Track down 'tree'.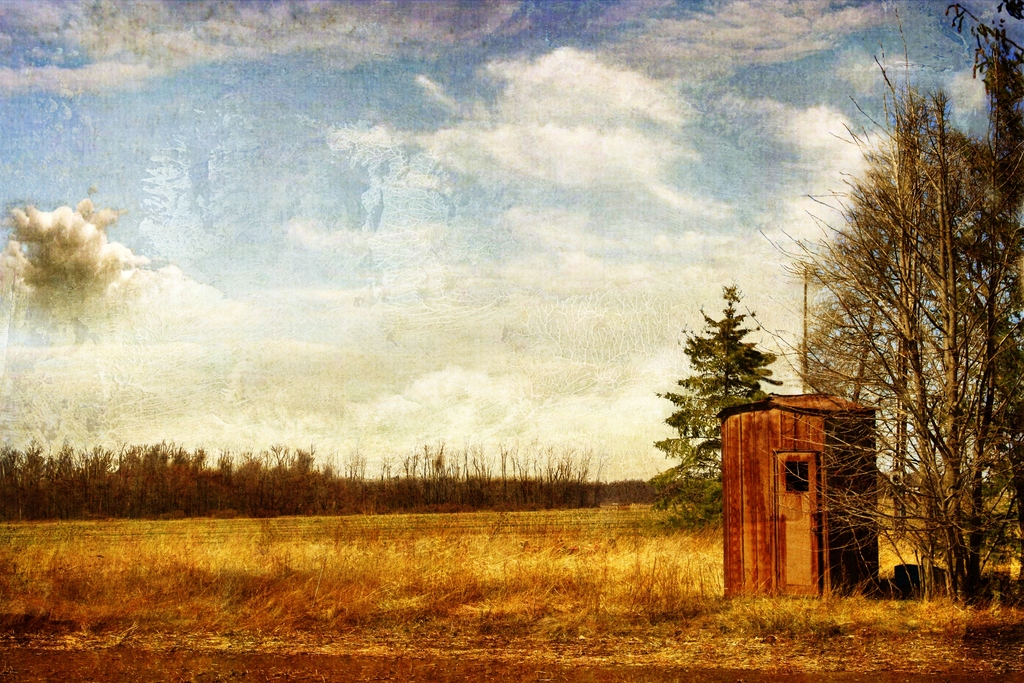
Tracked to <bbox>740, 76, 989, 527</bbox>.
